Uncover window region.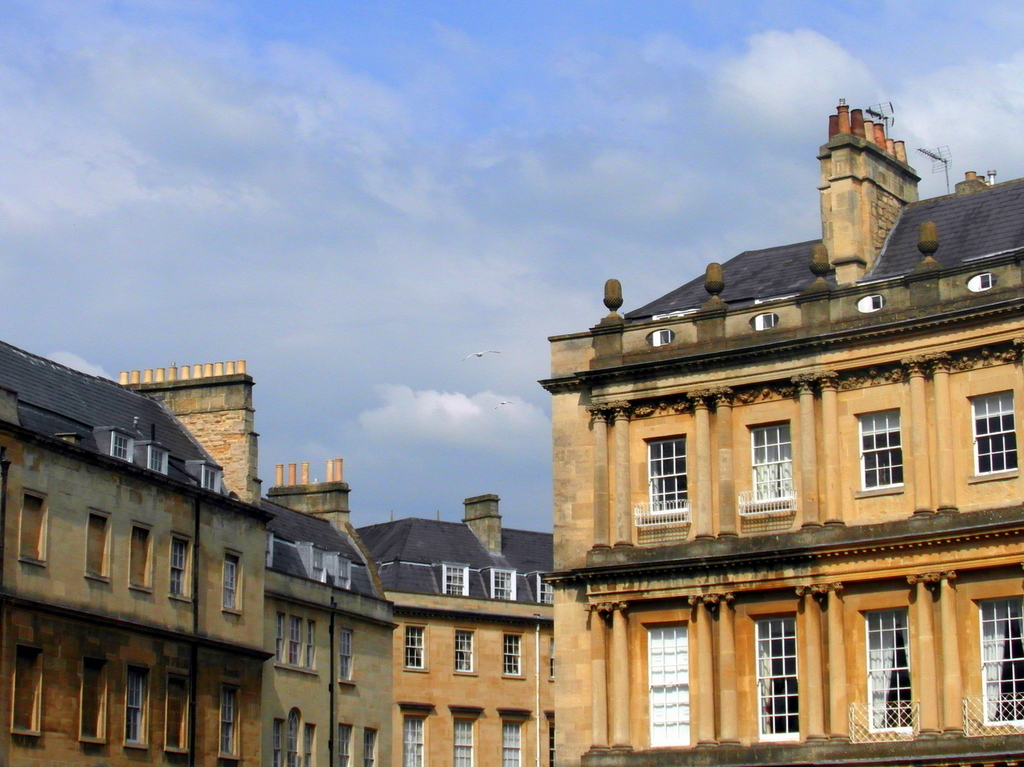
Uncovered: box(981, 589, 1023, 729).
